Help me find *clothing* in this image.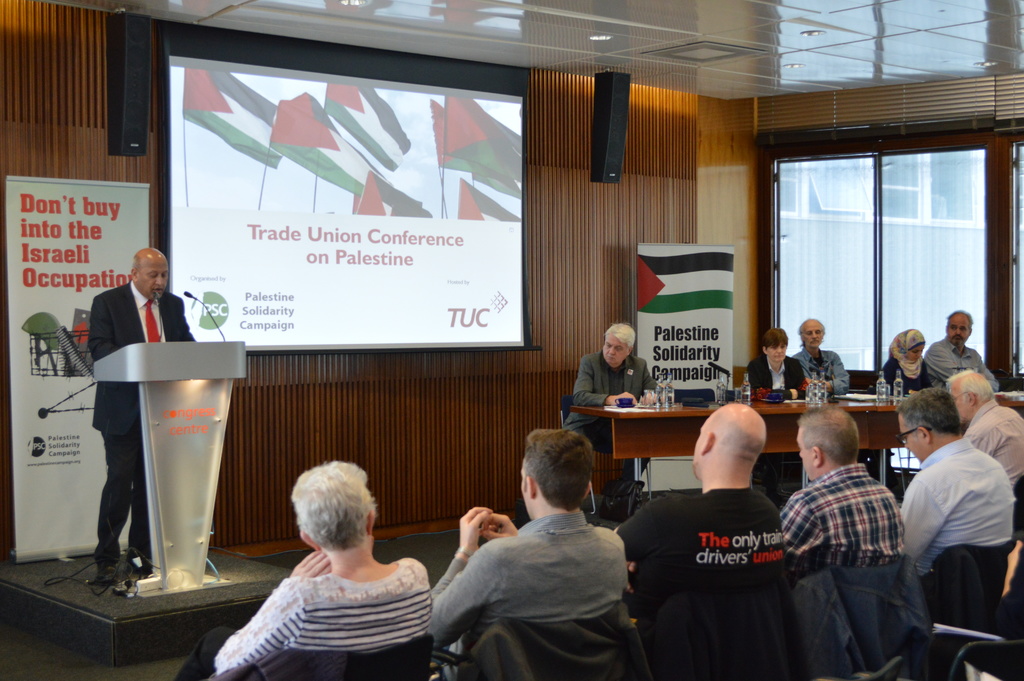
Found it: left=924, top=333, right=998, bottom=394.
